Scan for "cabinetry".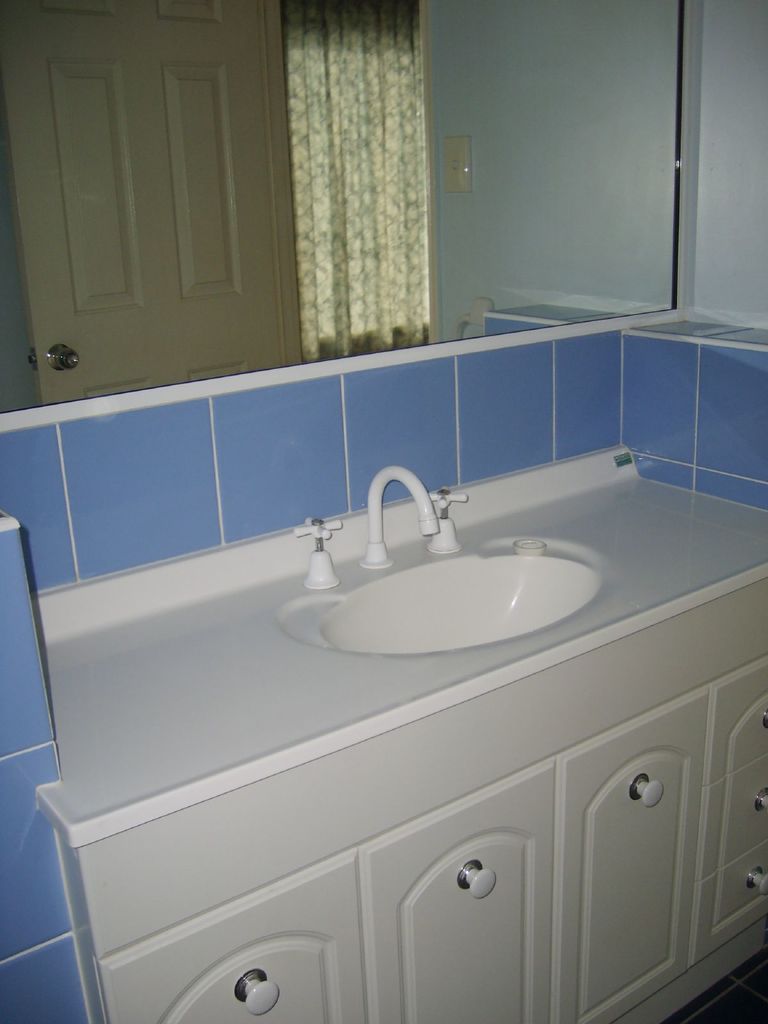
Scan result: 85:512:767:1021.
